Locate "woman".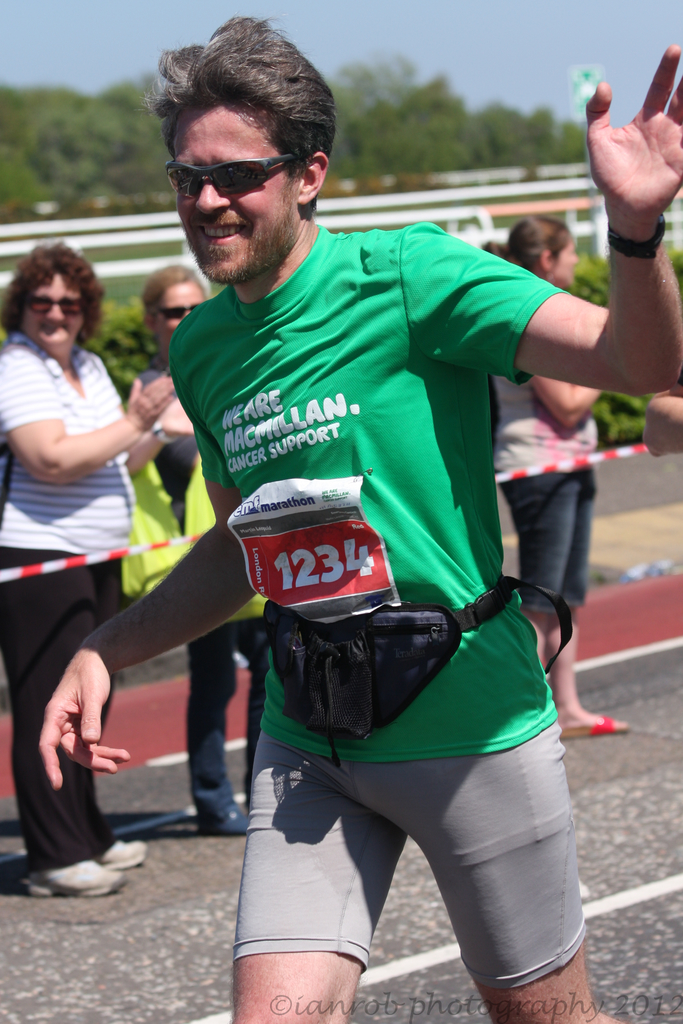
Bounding box: [0,250,183,910].
